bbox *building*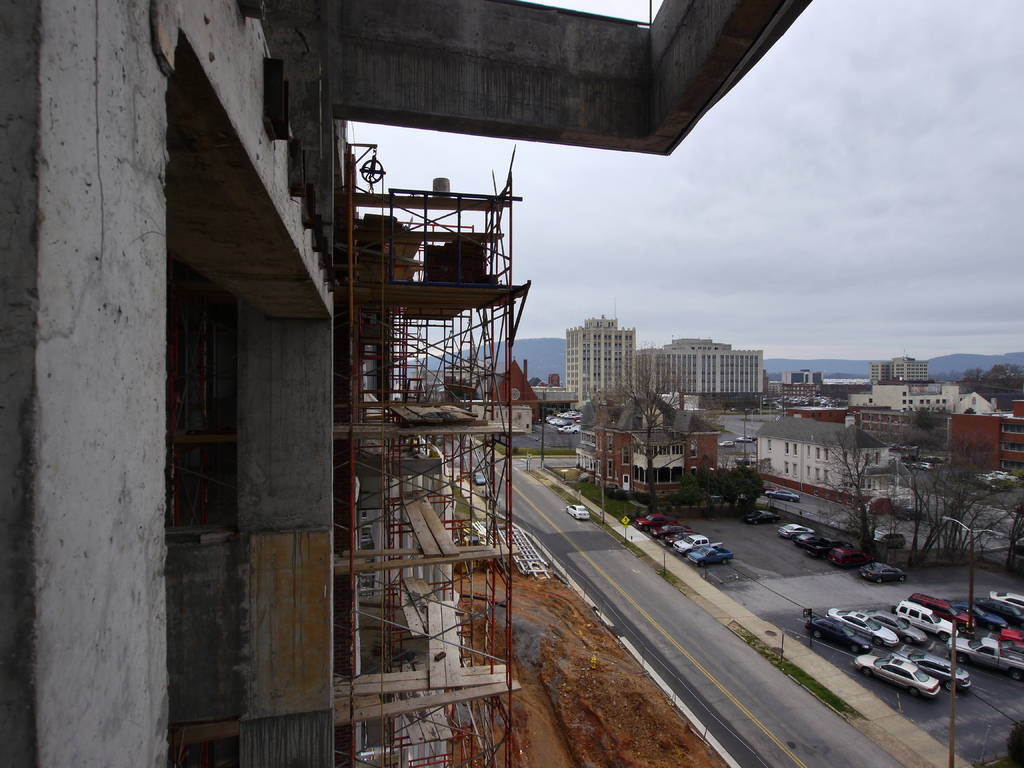
select_region(634, 337, 766, 389)
